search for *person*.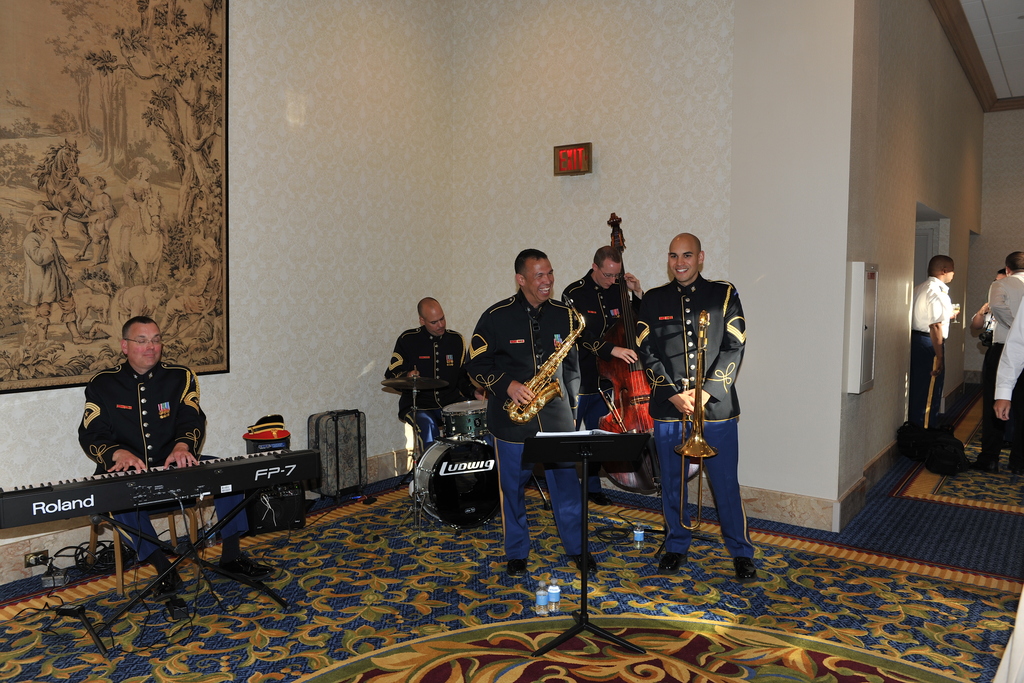
Found at BBox(557, 250, 638, 419).
